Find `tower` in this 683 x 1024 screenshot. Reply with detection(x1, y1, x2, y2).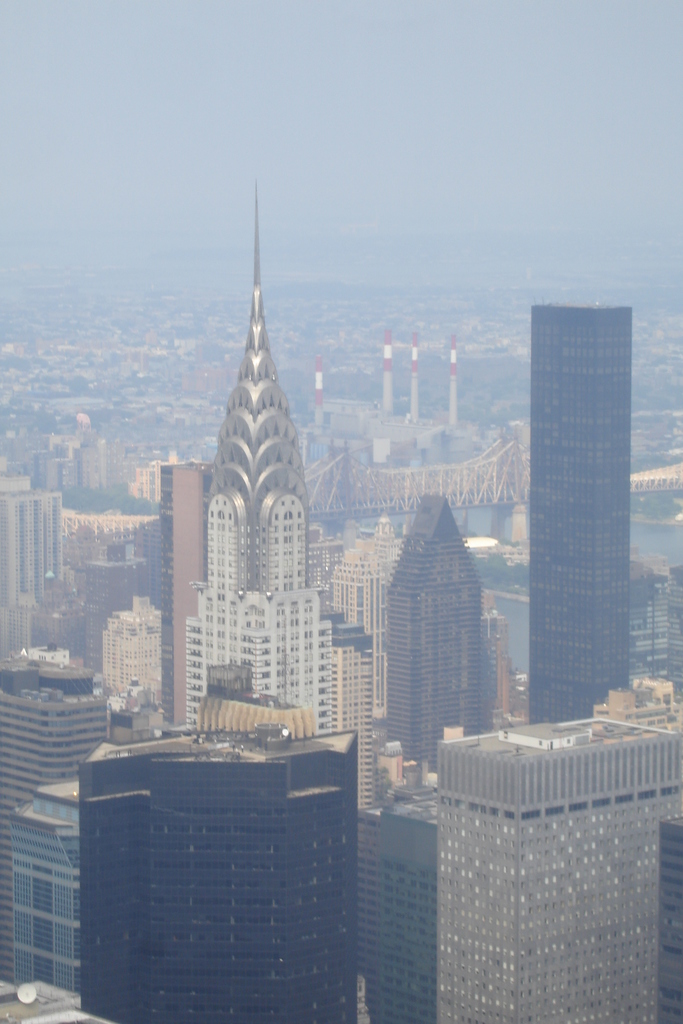
detection(160, 169, 349, 772).
